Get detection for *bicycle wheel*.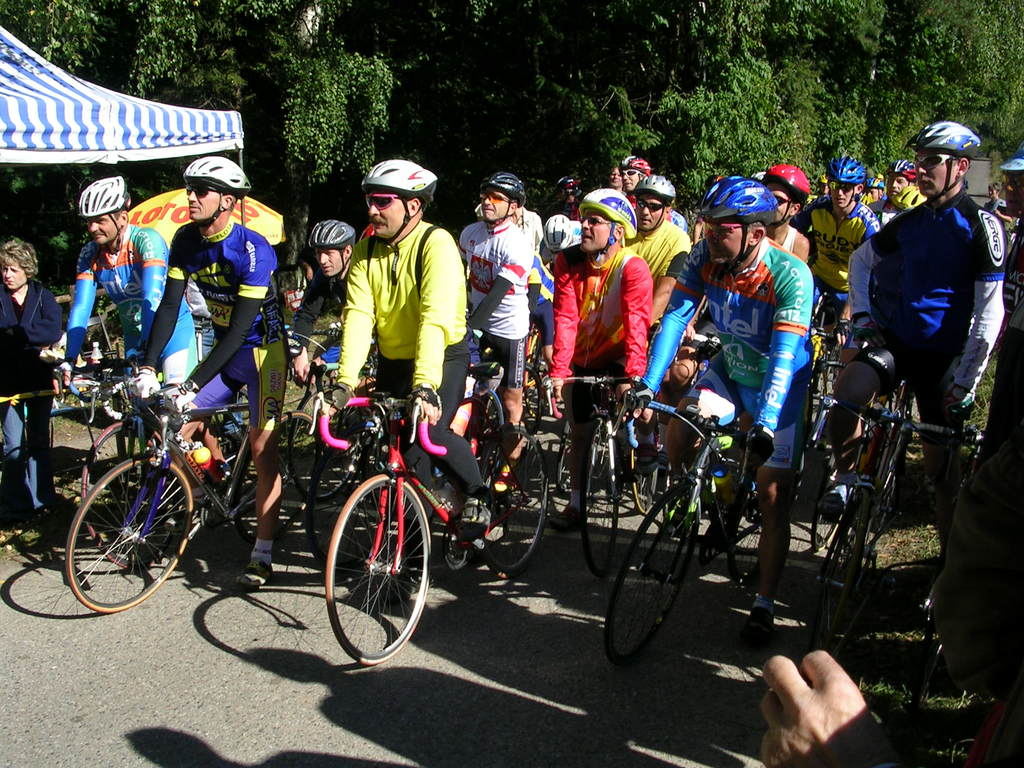
Detection: 630:442:661:516.
